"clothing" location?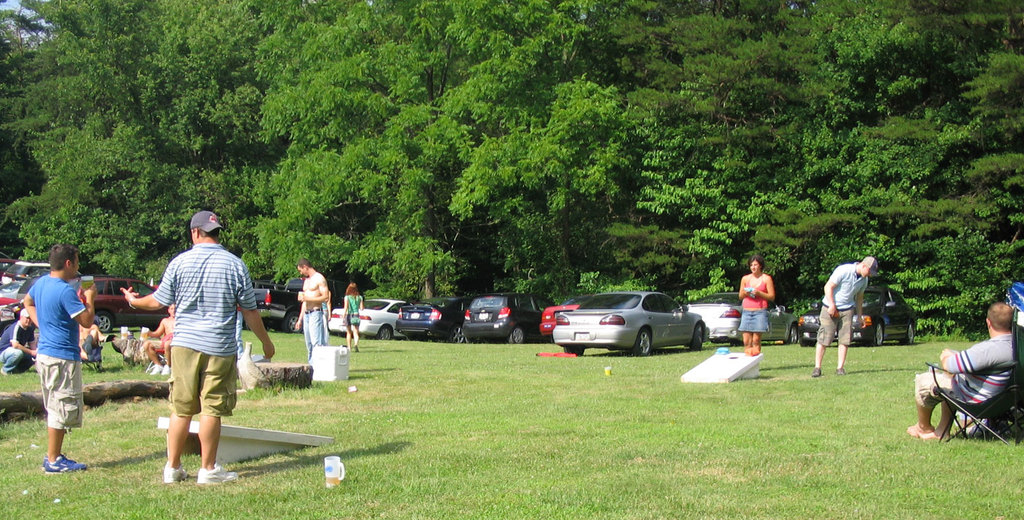
left=150, top=317, right=178, bottom=354
